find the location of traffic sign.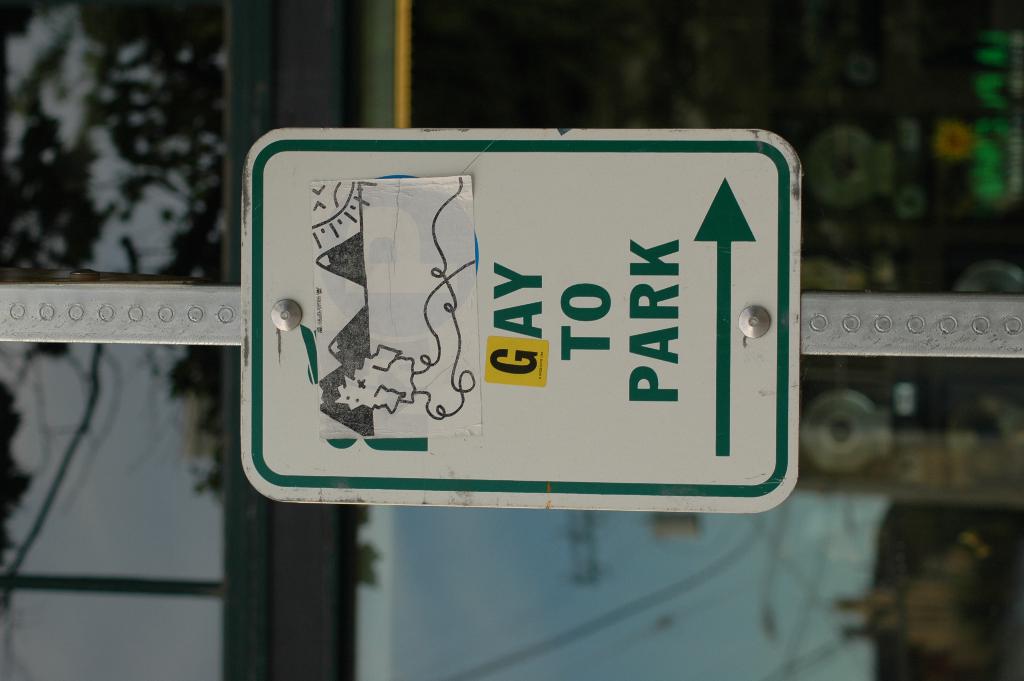
Location: {"x1": 238, "y1": 126, "x2": 800, "y2": 514}.
